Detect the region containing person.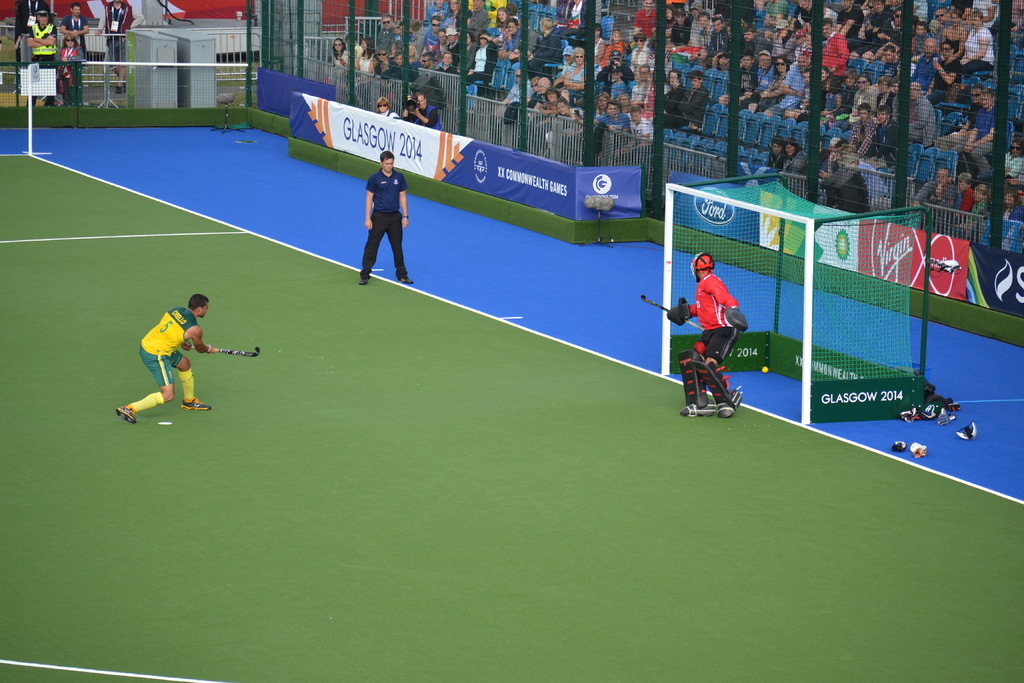
rect(360, 149, 414, 289).
